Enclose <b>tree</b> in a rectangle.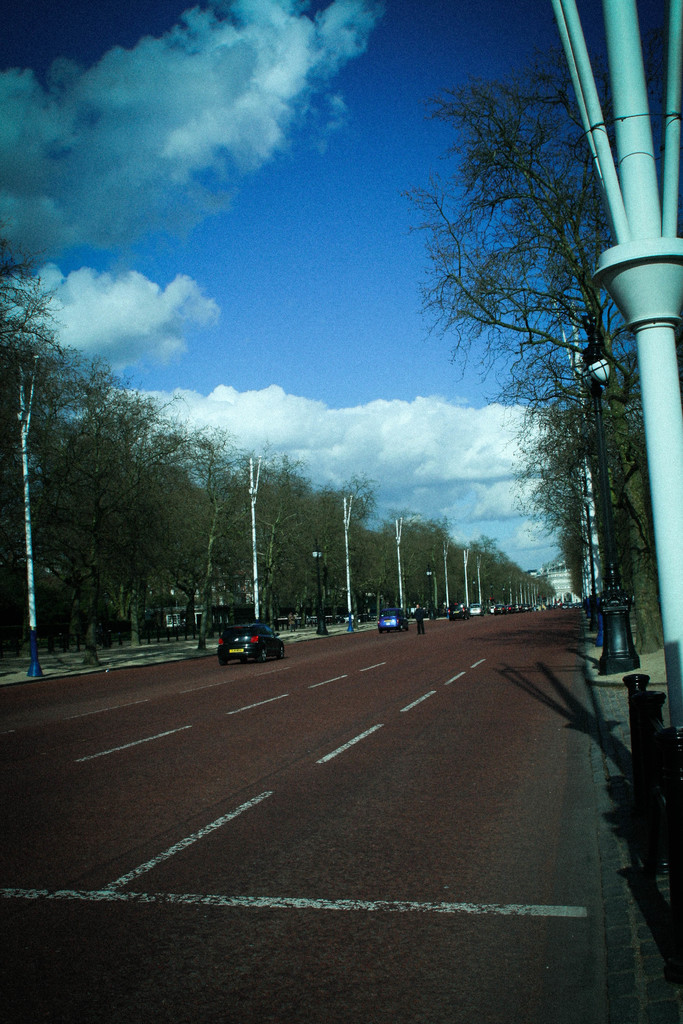
pyautogui.locateOnScreen(383, 50, 651, 641).
